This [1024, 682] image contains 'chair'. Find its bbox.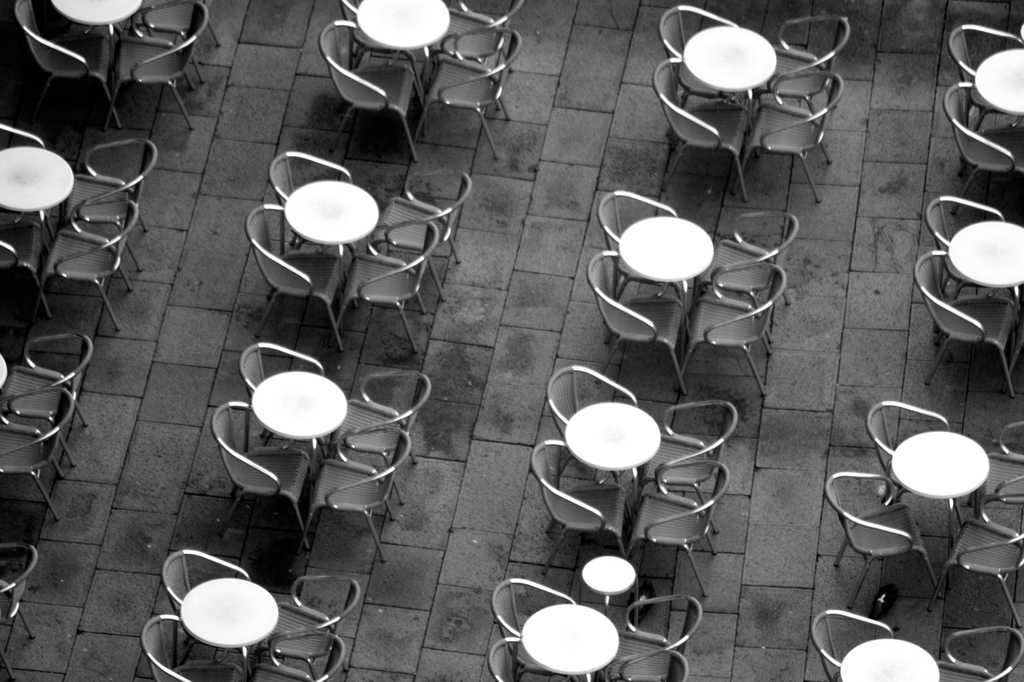
bbox(13, 0, 131, 133).
